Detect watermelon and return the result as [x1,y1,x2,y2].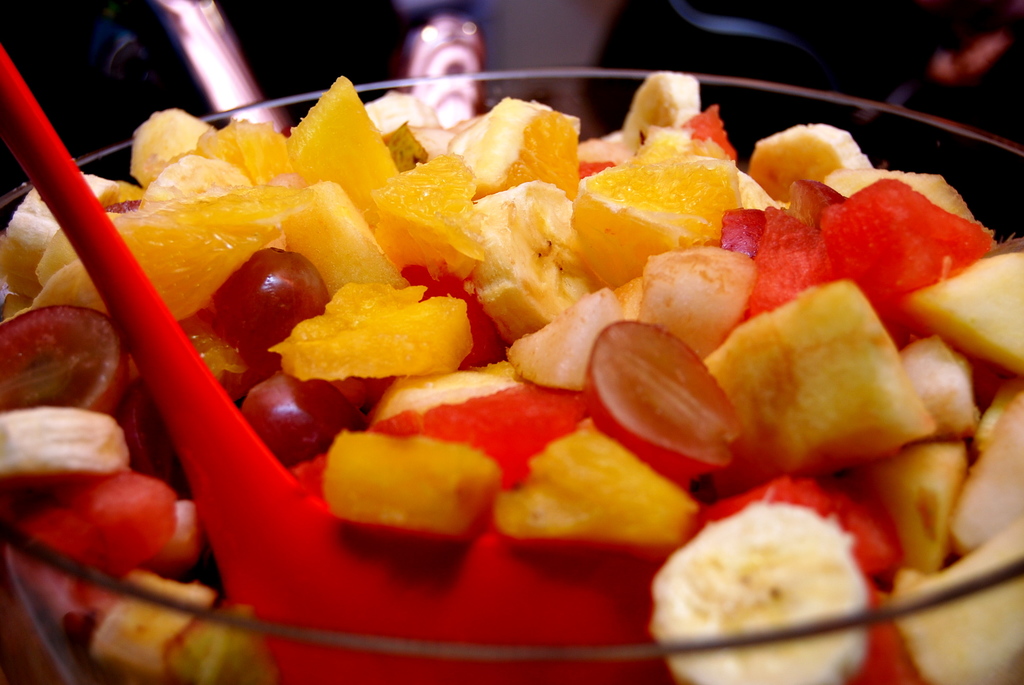
[682,102,735,162].
